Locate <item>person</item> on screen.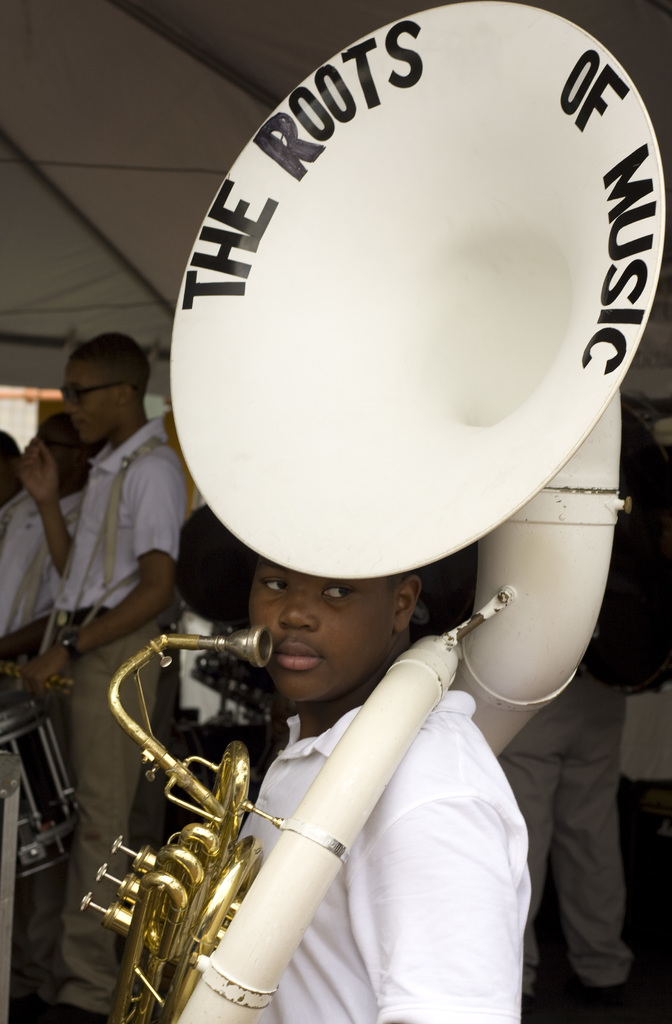
On screen at [495,407,671,1005].
